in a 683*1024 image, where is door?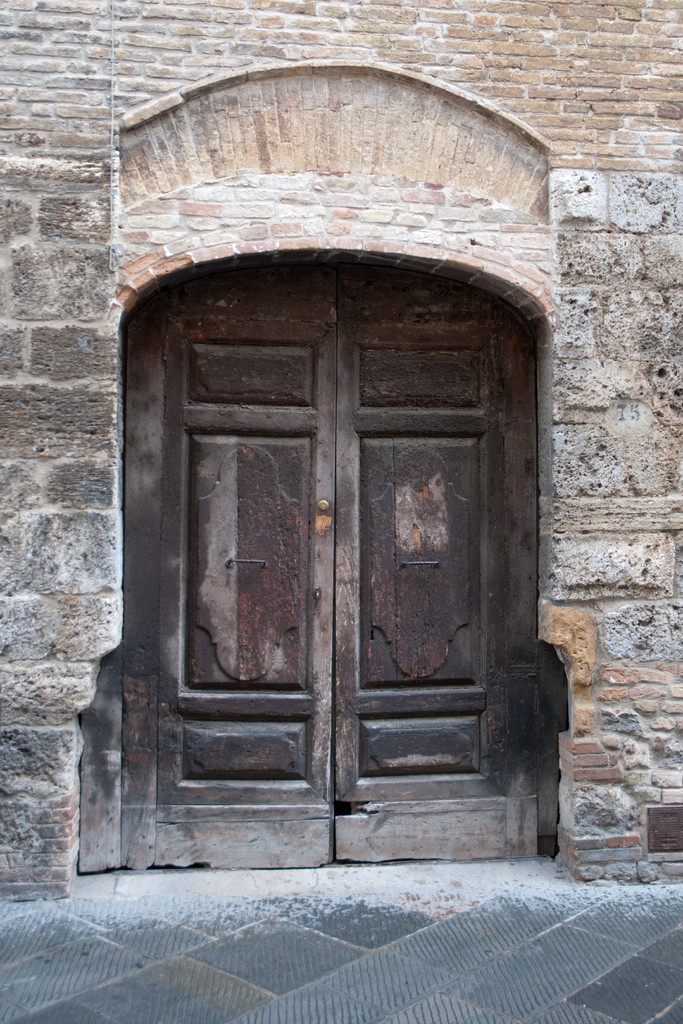
l=109, t=259, r=548, b=872.
